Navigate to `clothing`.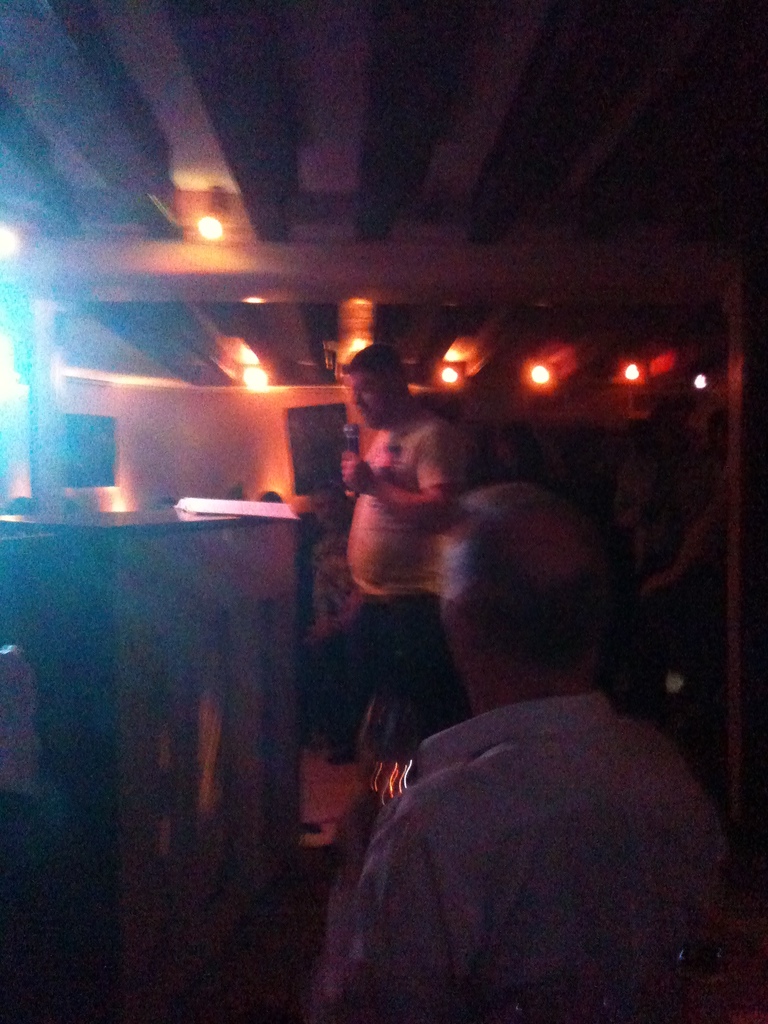
Navigation target: {"x1": 324, "y1": 691, "x2": 767, "y2": 1023}.
